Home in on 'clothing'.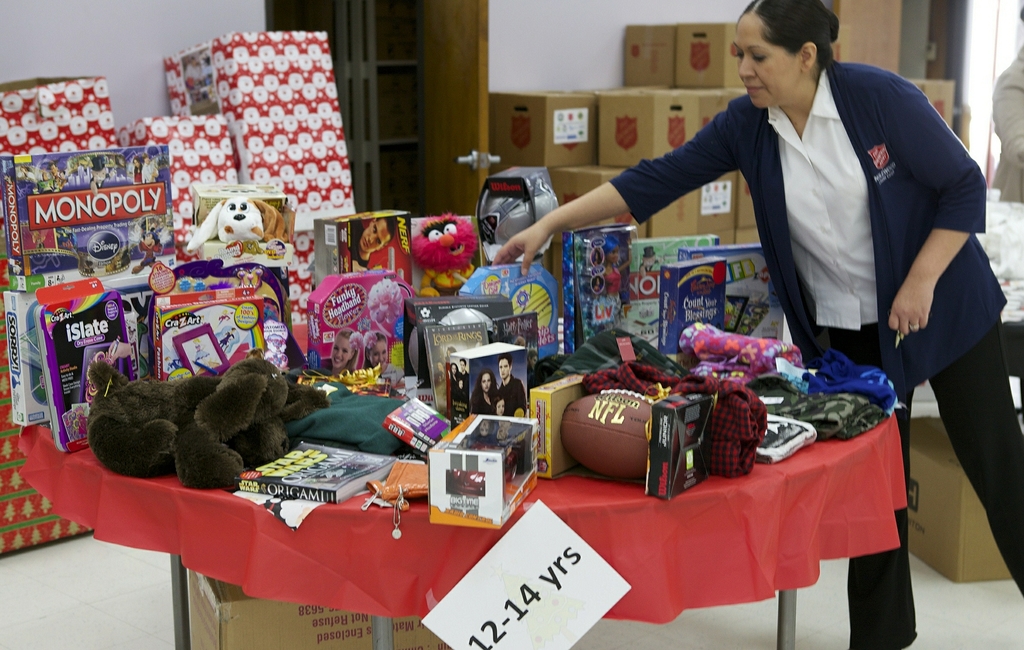
Homed in at {"left": 349, "top": 217, "right": 366, "bottom": 271}.
